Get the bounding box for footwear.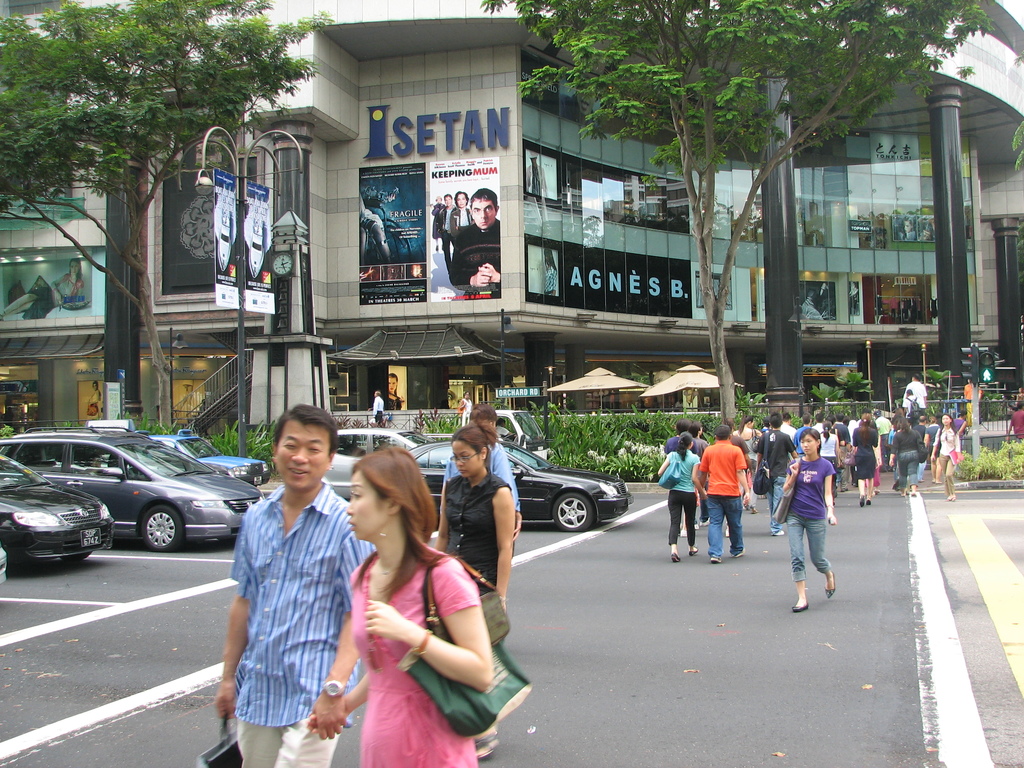
{"x1": 866, "y1": 500, "x2": 871, "y2": 504}.
